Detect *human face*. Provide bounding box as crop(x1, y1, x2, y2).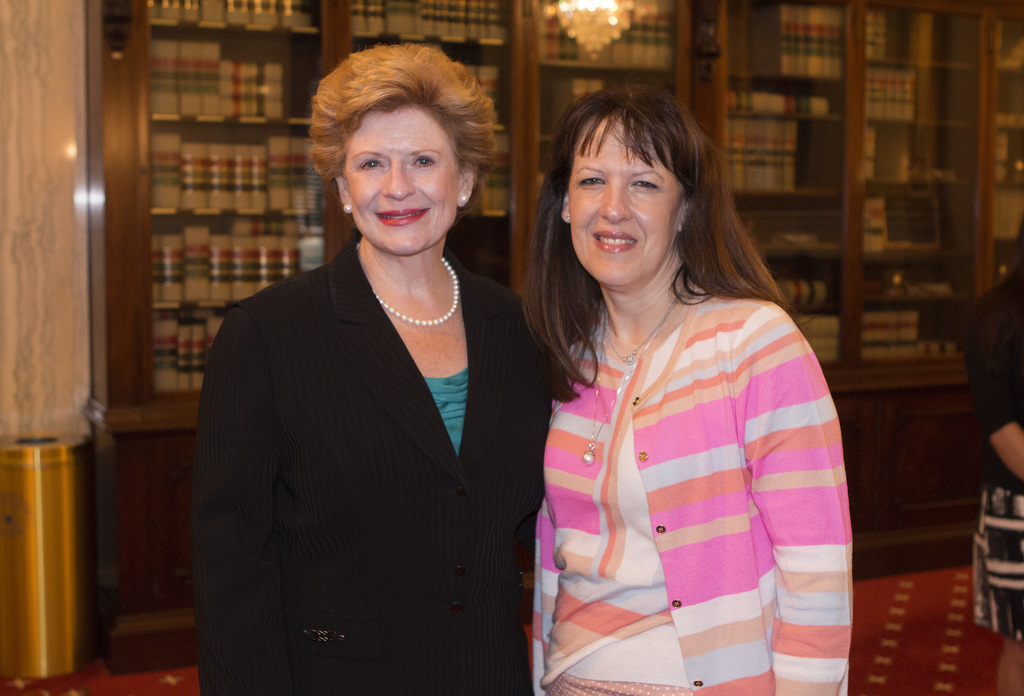
crop(573, 115, 677, 294).
